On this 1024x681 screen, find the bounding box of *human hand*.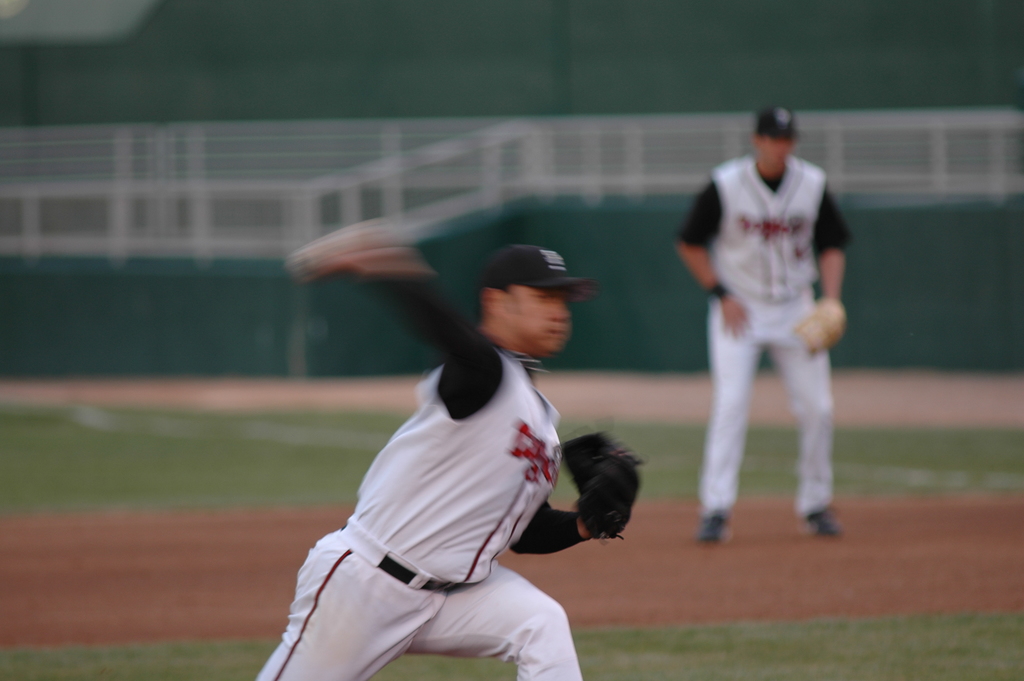
Bounding box: [570, 431, 641, 540].
